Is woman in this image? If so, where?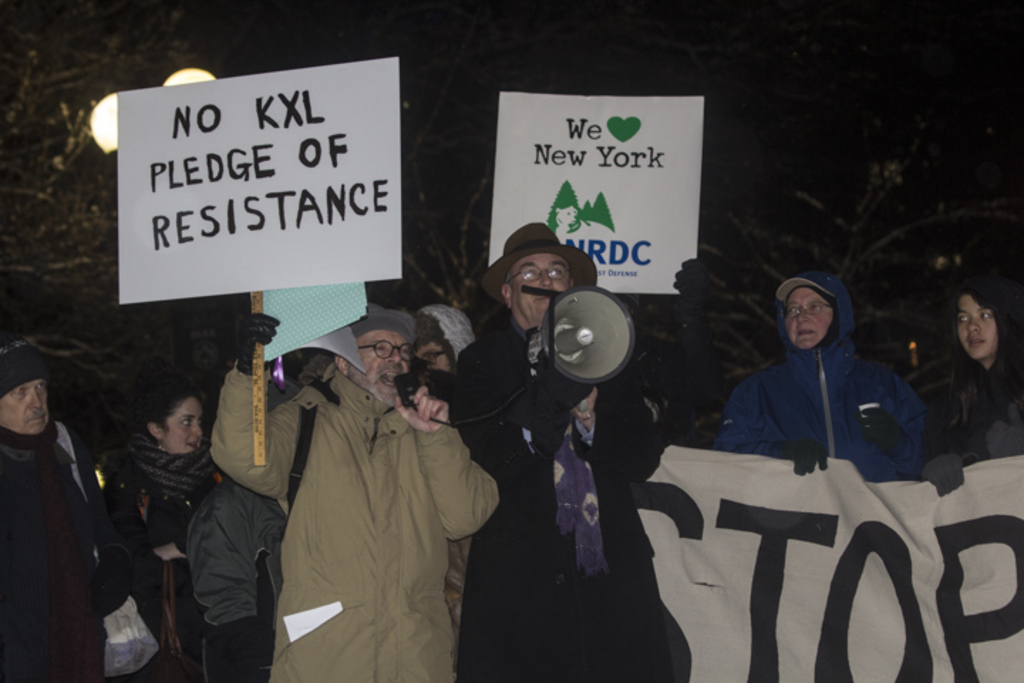
Yes, at [x1=919, y1=276, x2=1023, y2=495].
